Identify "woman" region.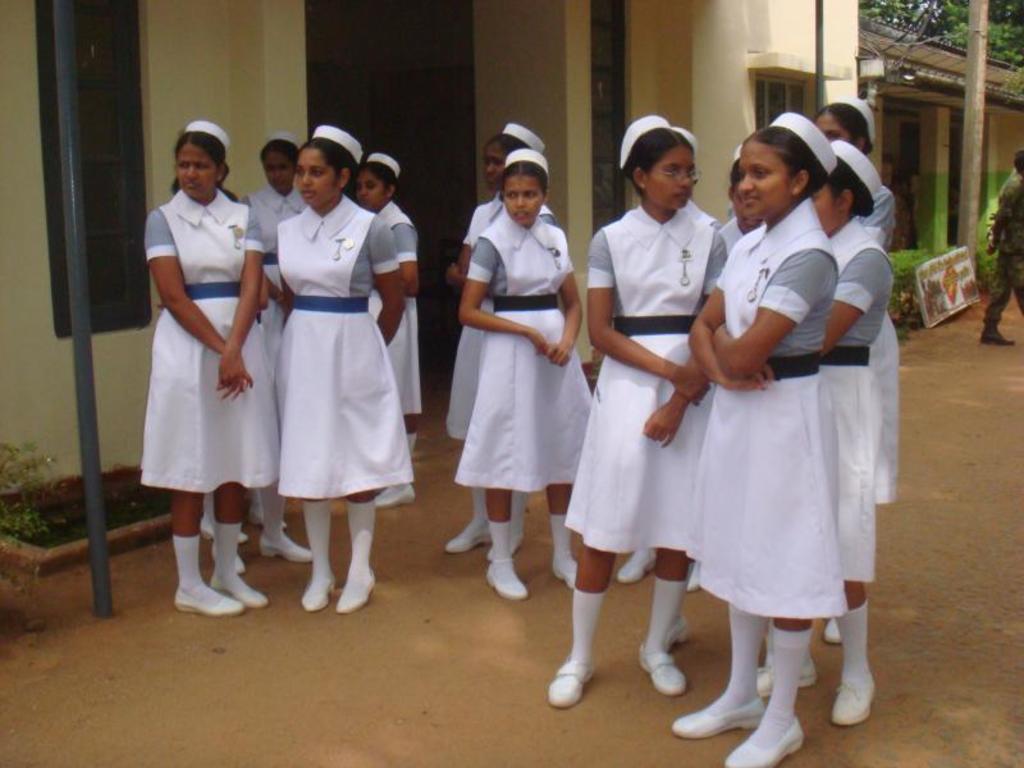
Region: crop(449, 119, 562, 553).
